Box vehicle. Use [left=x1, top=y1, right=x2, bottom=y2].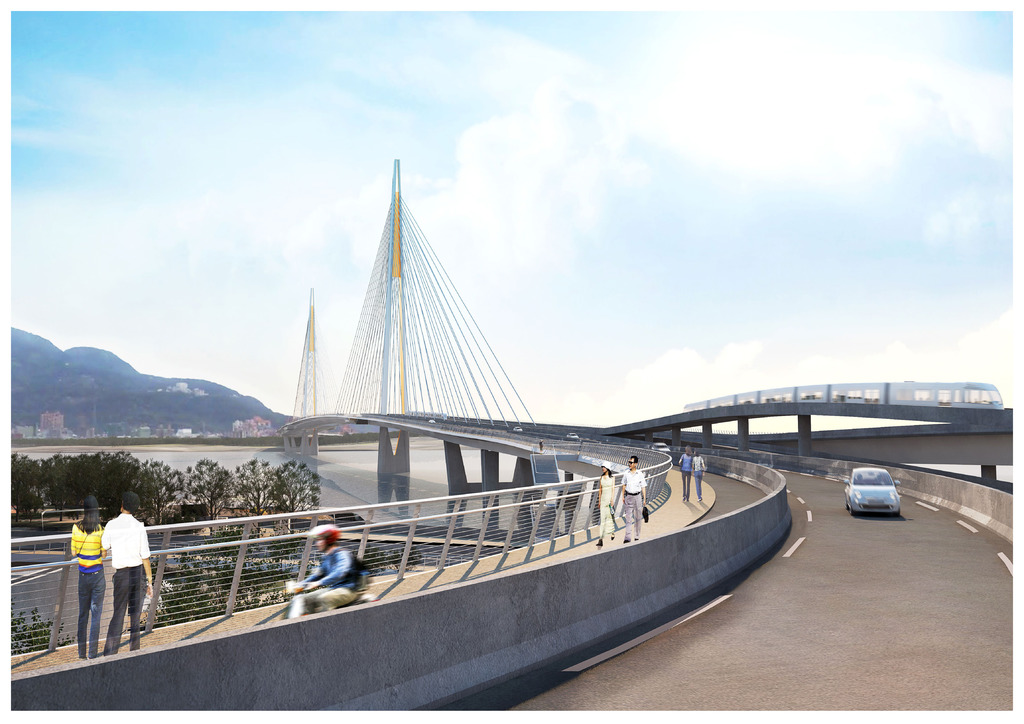
[left=426, top=416, right=440, bottom=425].
